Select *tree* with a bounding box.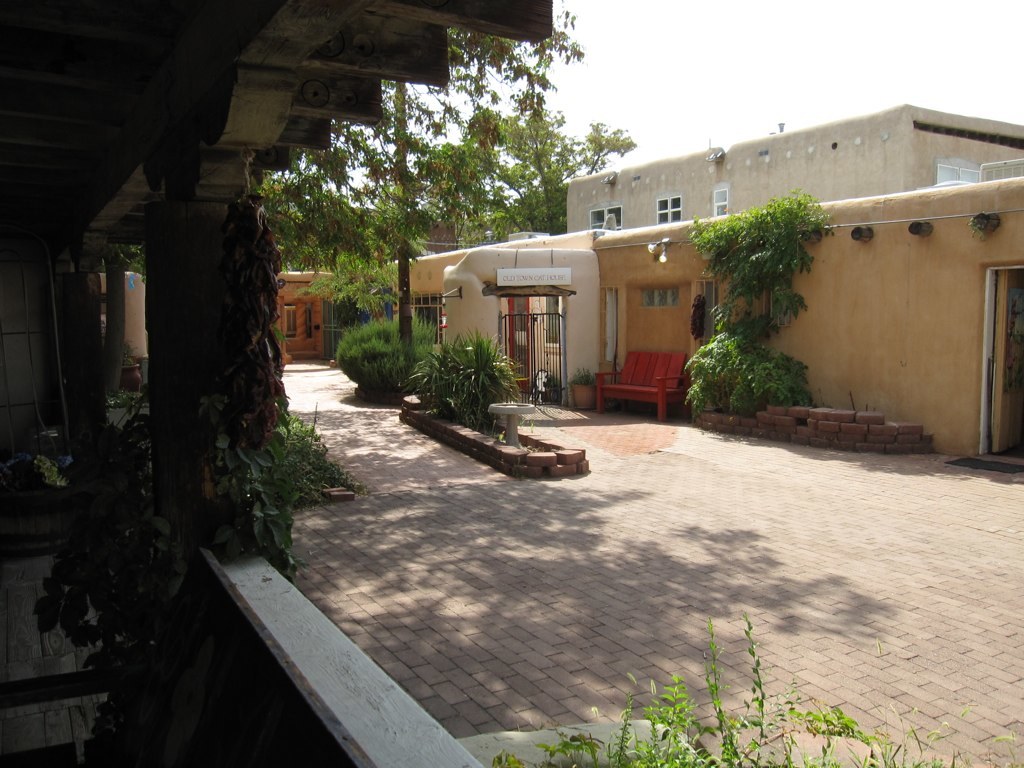
270 19 644 361.
